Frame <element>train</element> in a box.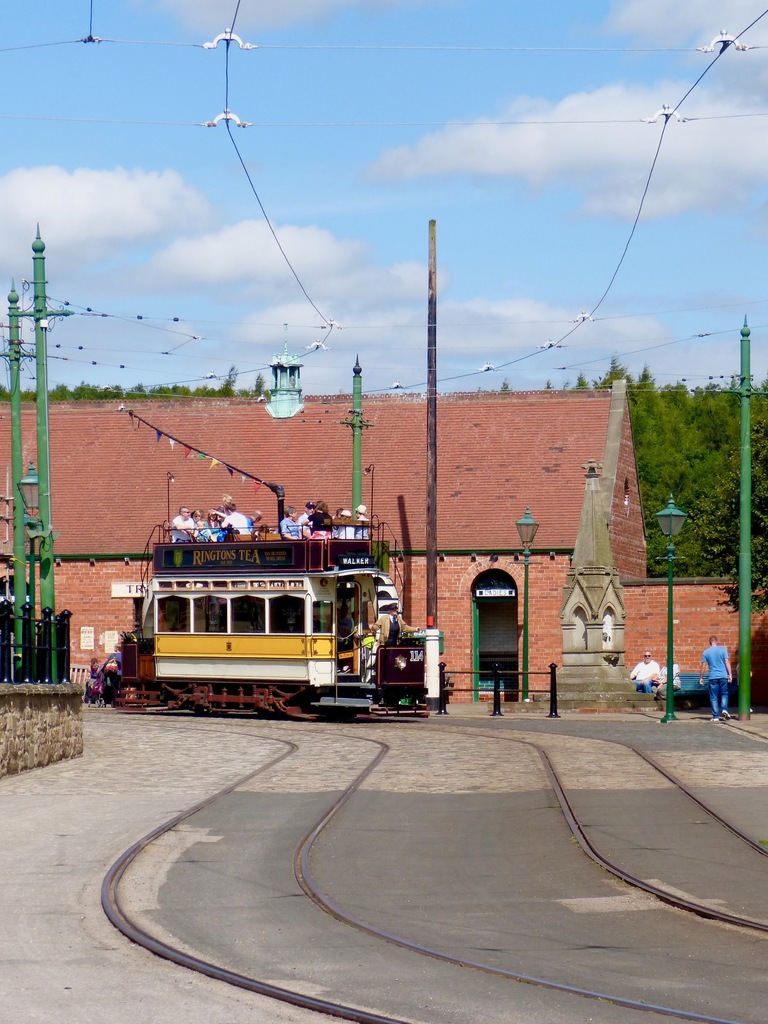
x1=148, y1=534, x2=401, y2=717.
